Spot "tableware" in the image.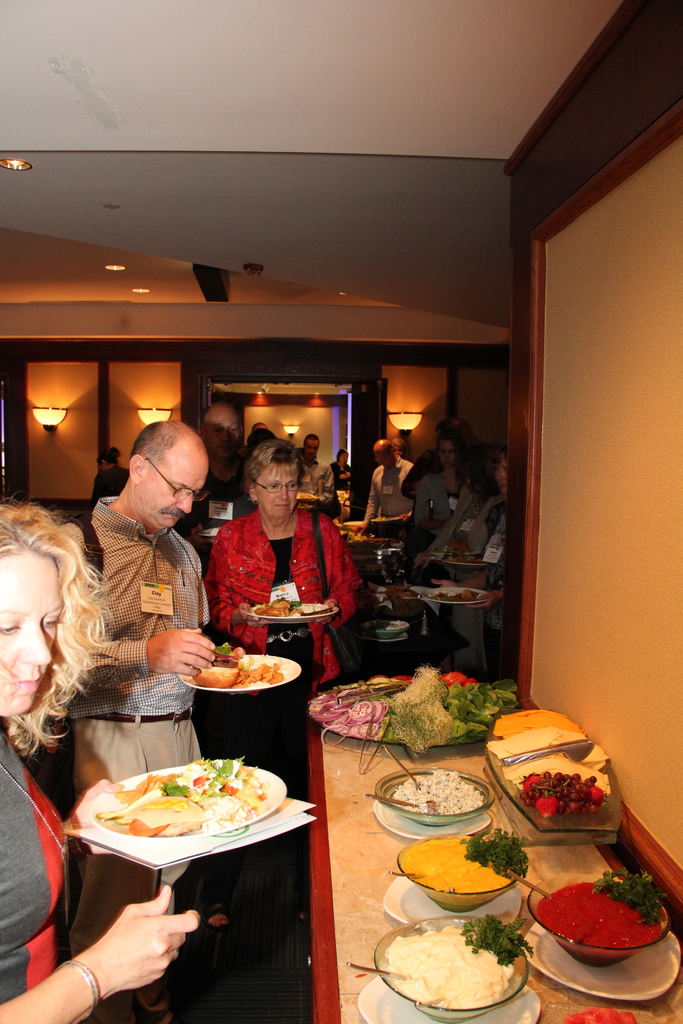
"tableware" found at (x1=368, y1=513, x2=408, y2=525).
